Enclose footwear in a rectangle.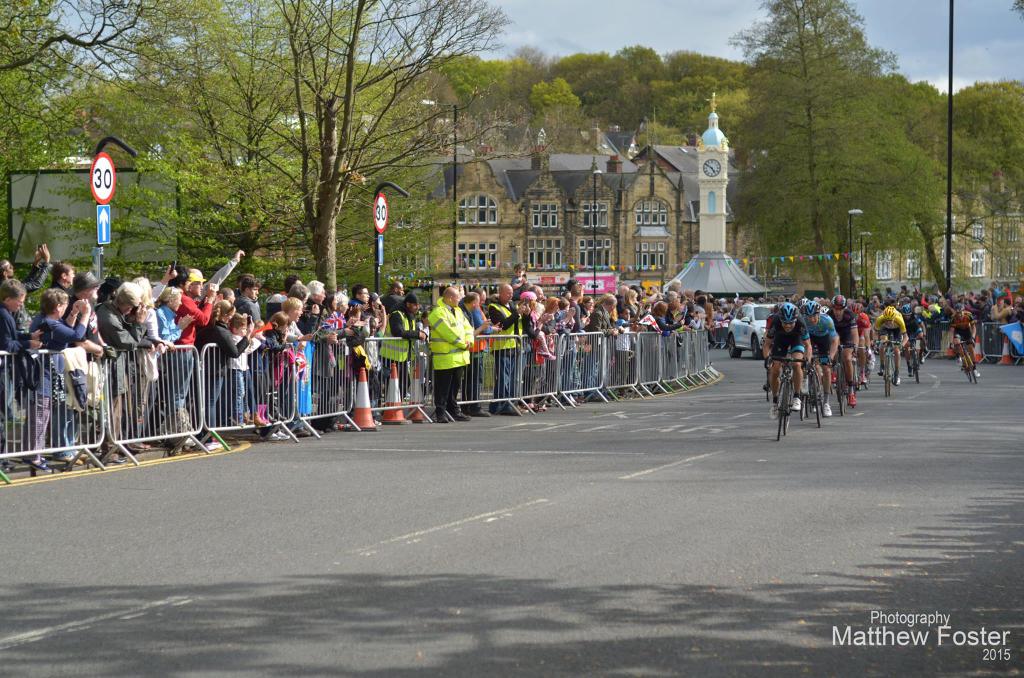
bbox(268, 433, 289, 439).
